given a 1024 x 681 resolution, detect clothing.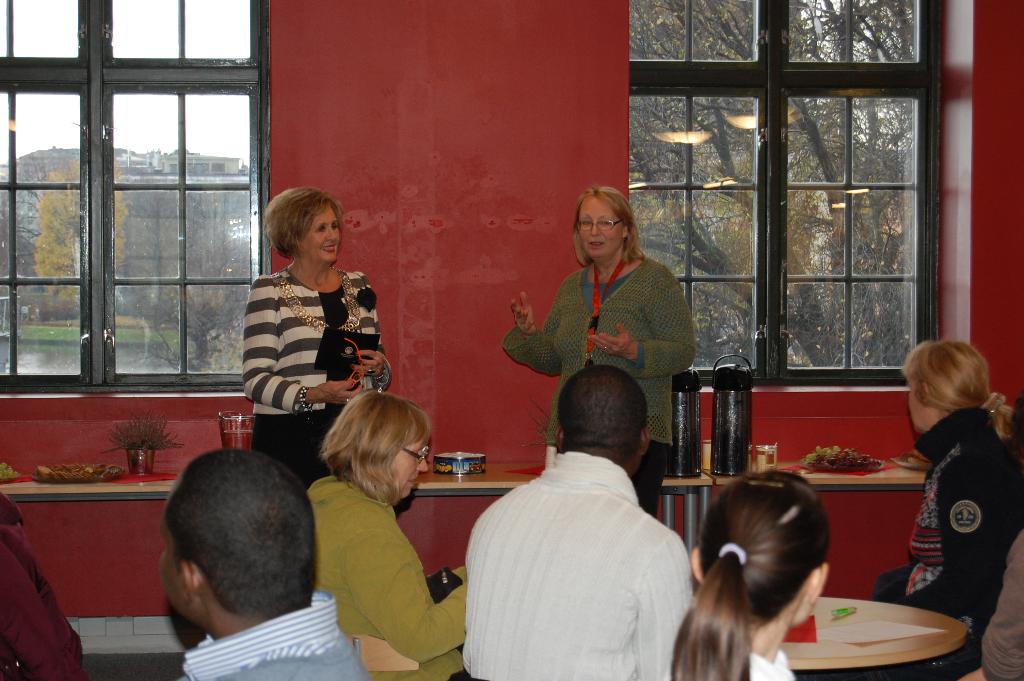
bbox=(0, 476, 87, 680).
